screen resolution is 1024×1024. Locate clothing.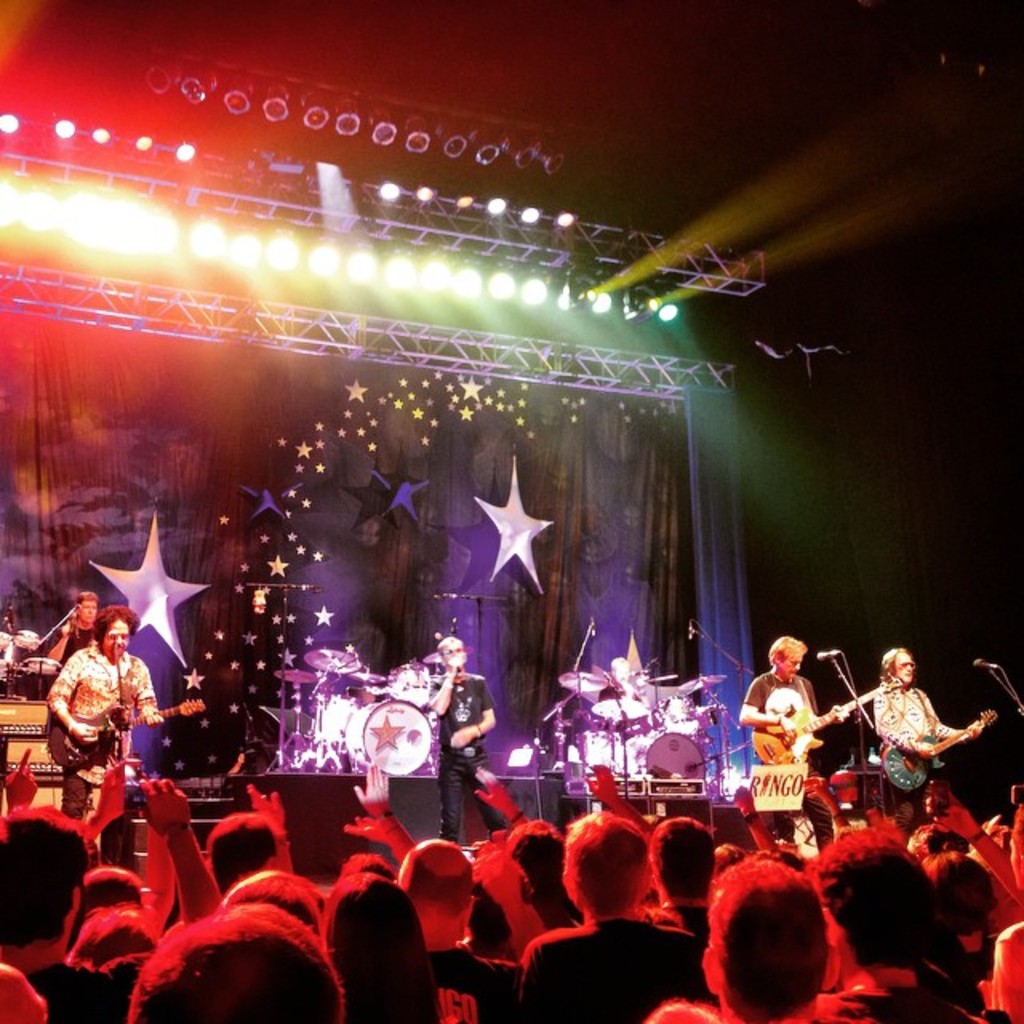
detection(51, 624, 99, 666).
